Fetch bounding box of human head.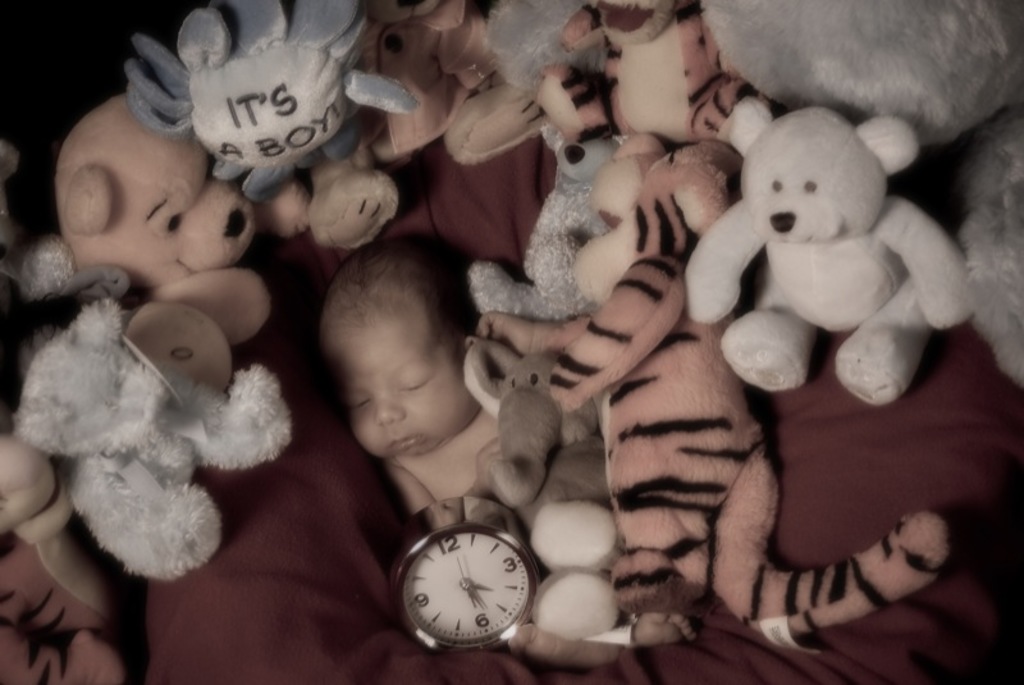
Bbox: bbox=(321, 233, 516, 506).
